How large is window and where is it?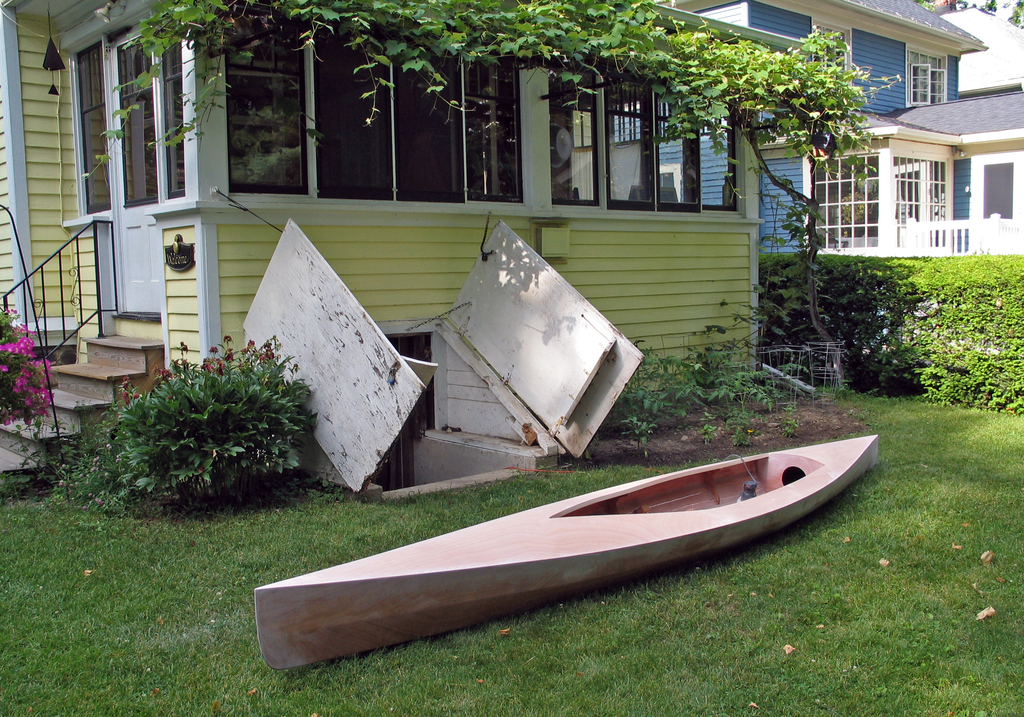
Bounding box: x1=90 y1=39 x2=227 y2=220.
